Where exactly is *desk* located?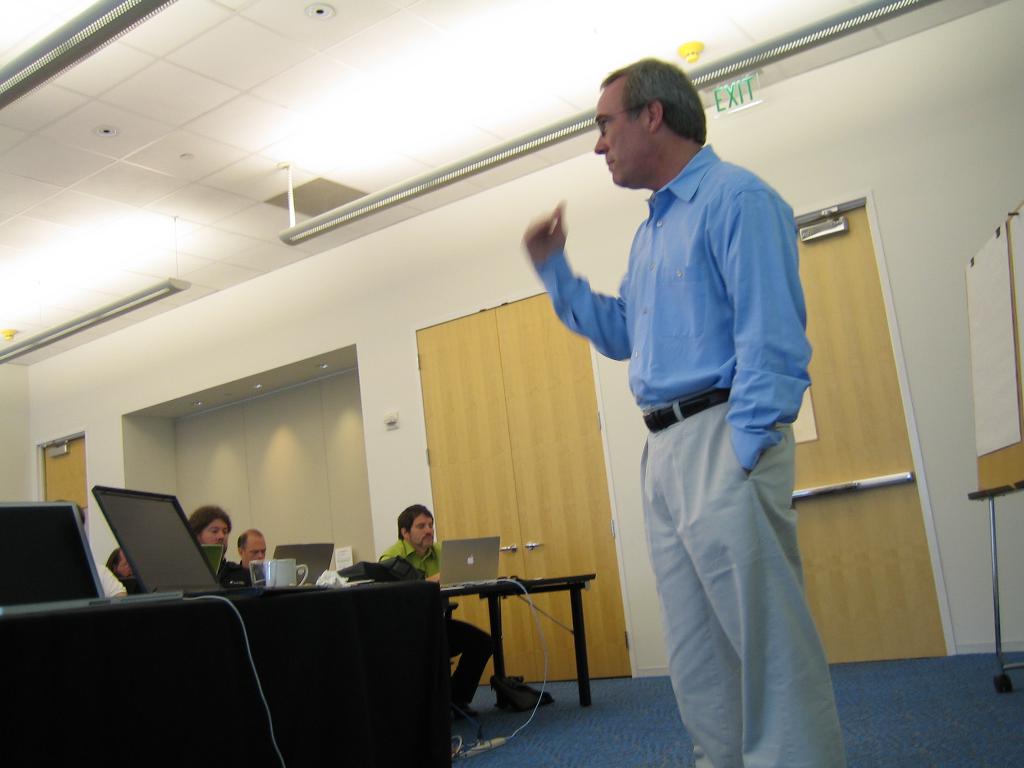
Its bounding box is rect(445, 574, 592, 705).
